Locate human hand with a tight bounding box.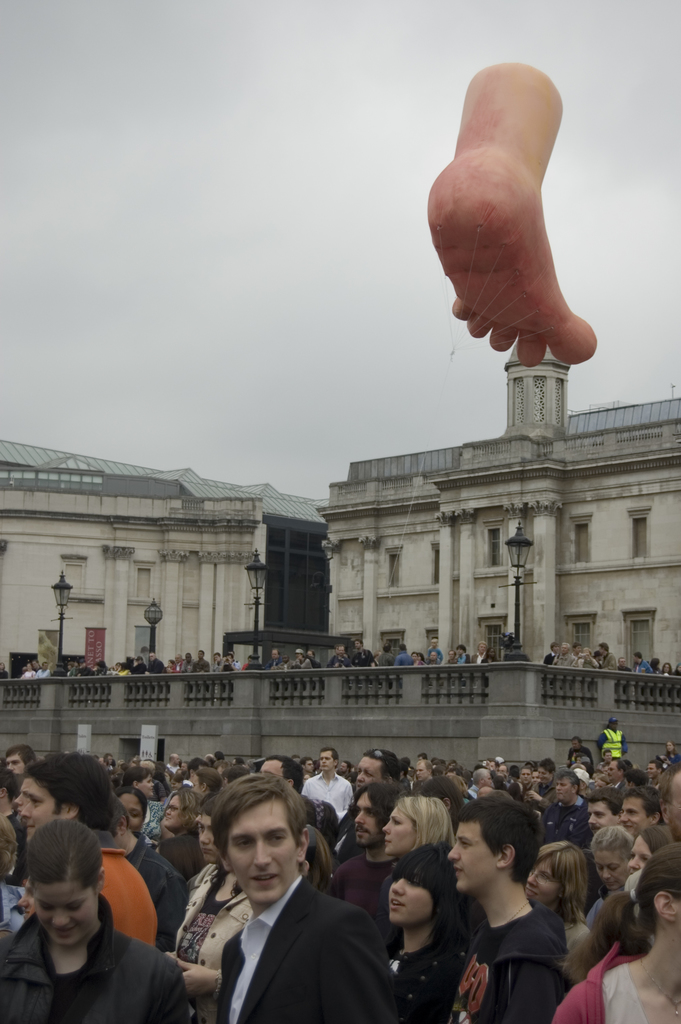
l=331, t=660, r=340, b=668.
